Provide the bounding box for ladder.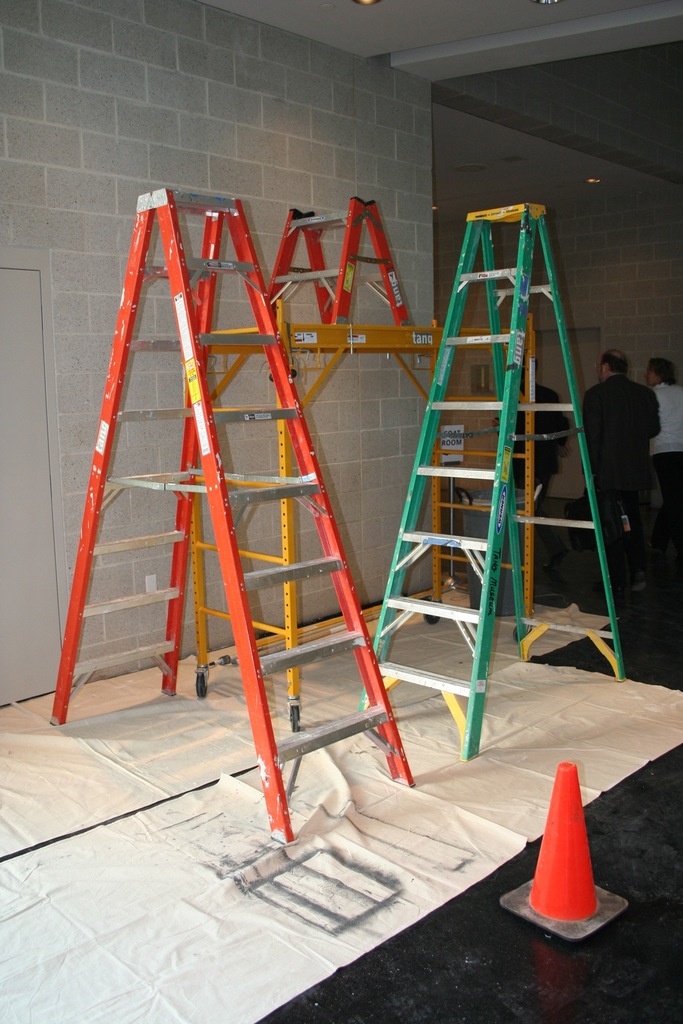
[358,202,635,765].
